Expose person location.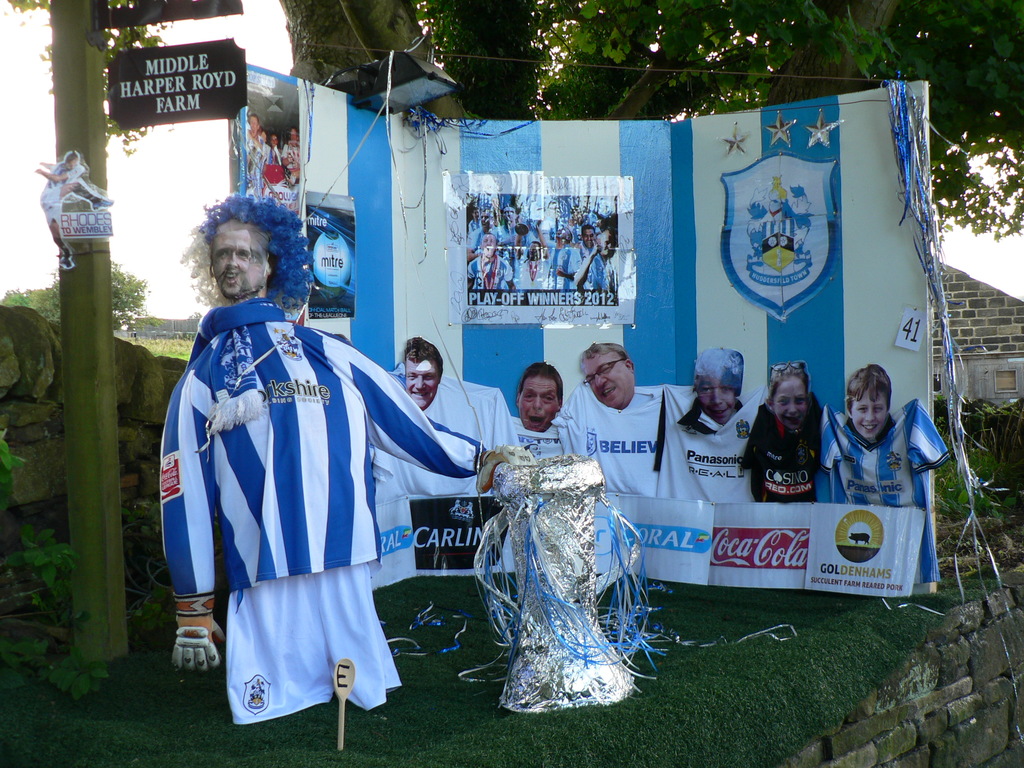
Exposed at left=514, top=362, right=567, bottom=435.
